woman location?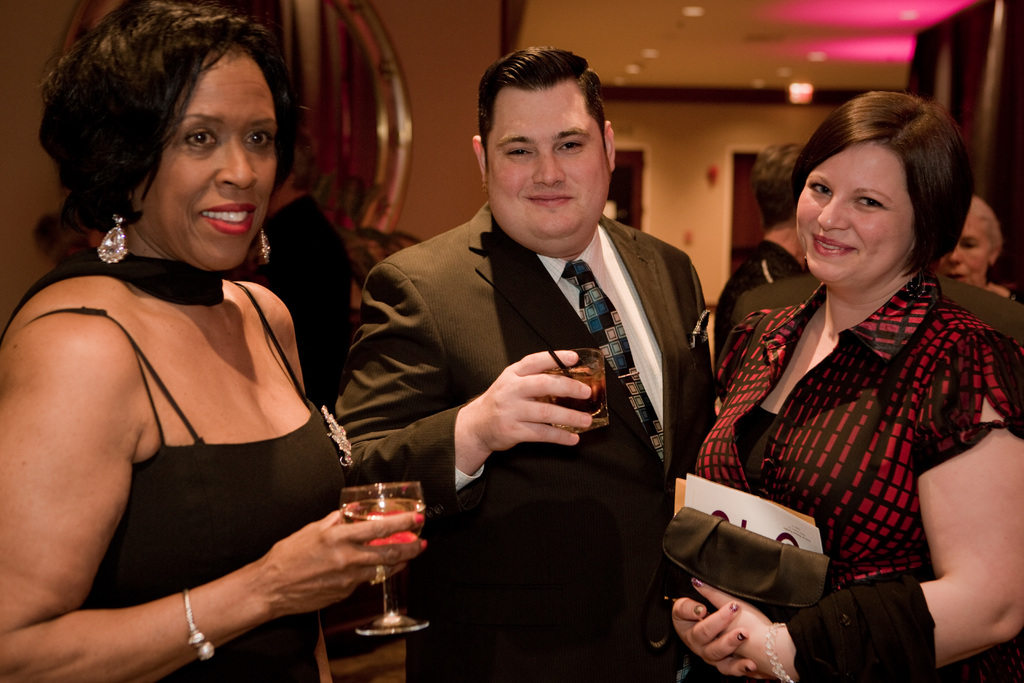
bbox(0, 0, 431, 682)
